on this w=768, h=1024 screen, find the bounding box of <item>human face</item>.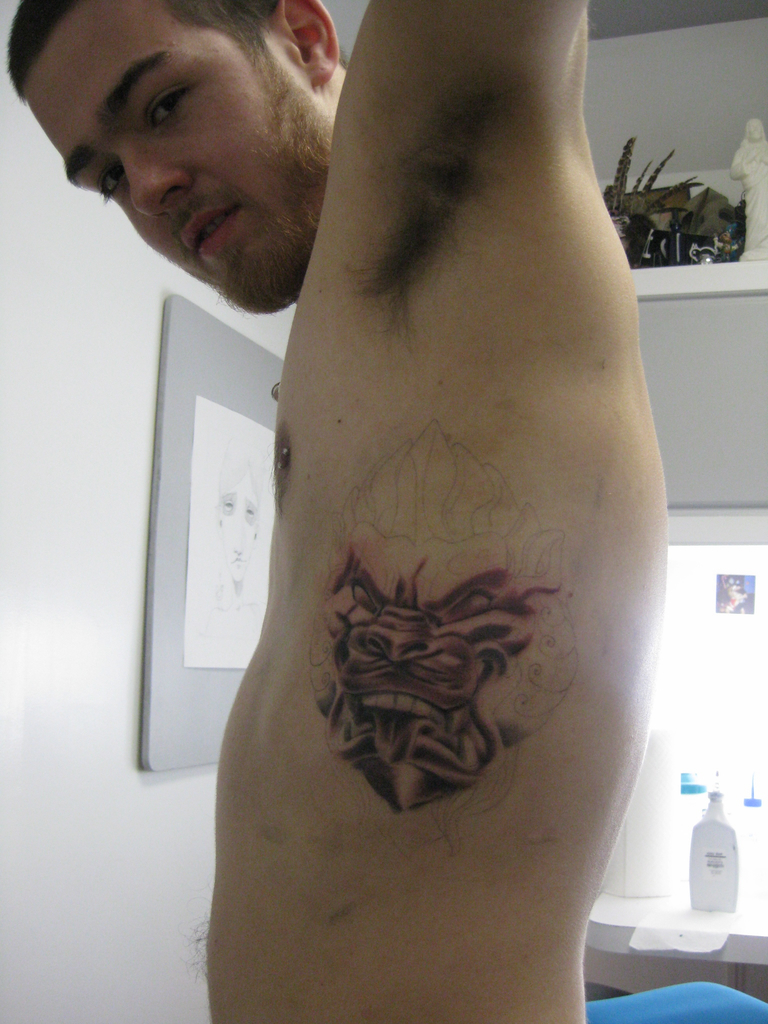
Bounding box: left=17, top=0, right=324, bottom=310.
